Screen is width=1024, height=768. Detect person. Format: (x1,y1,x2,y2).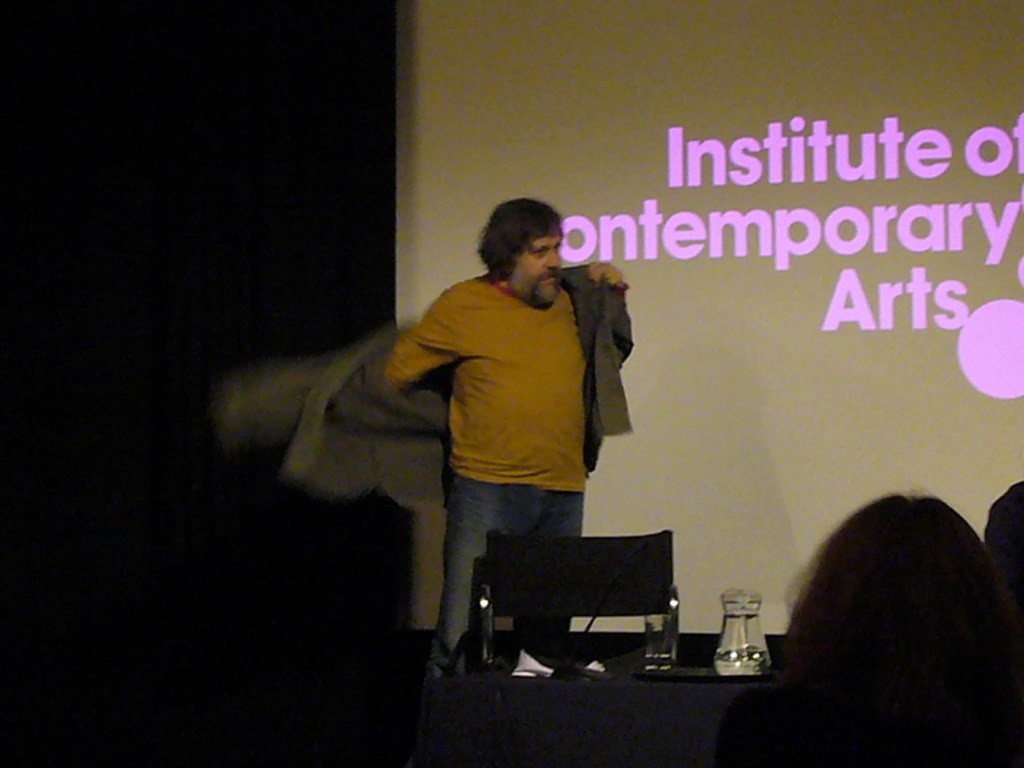
(388,196,628,731).
